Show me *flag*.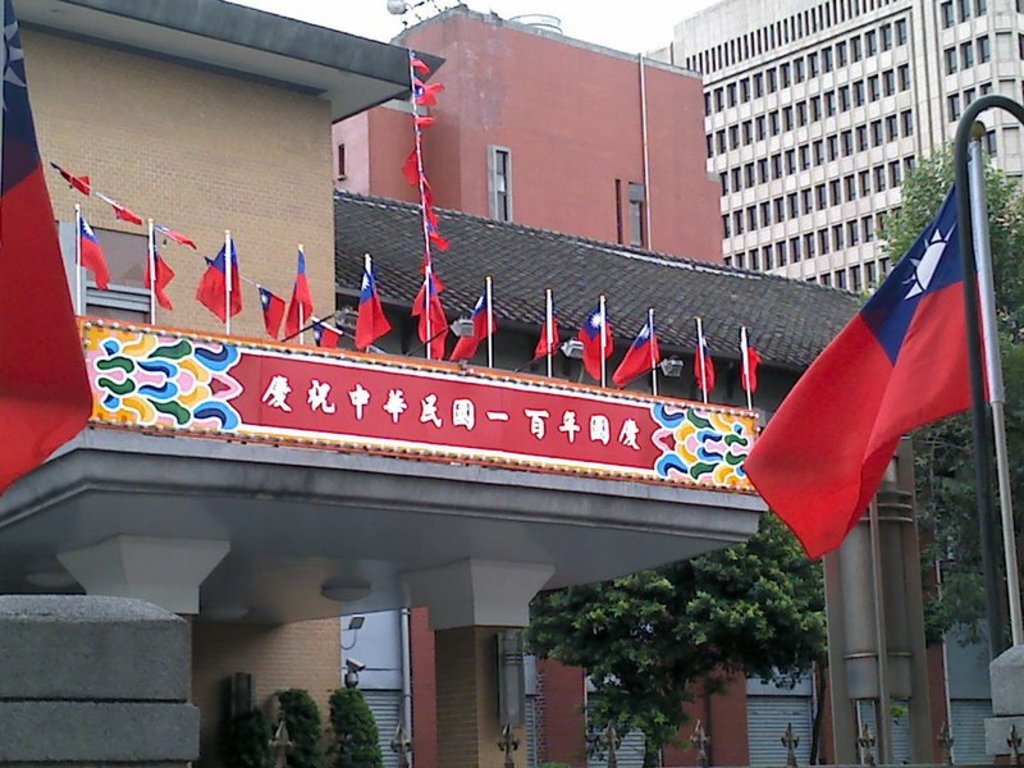
*flag* is here: l=410, t=113, r=431, b=127.
